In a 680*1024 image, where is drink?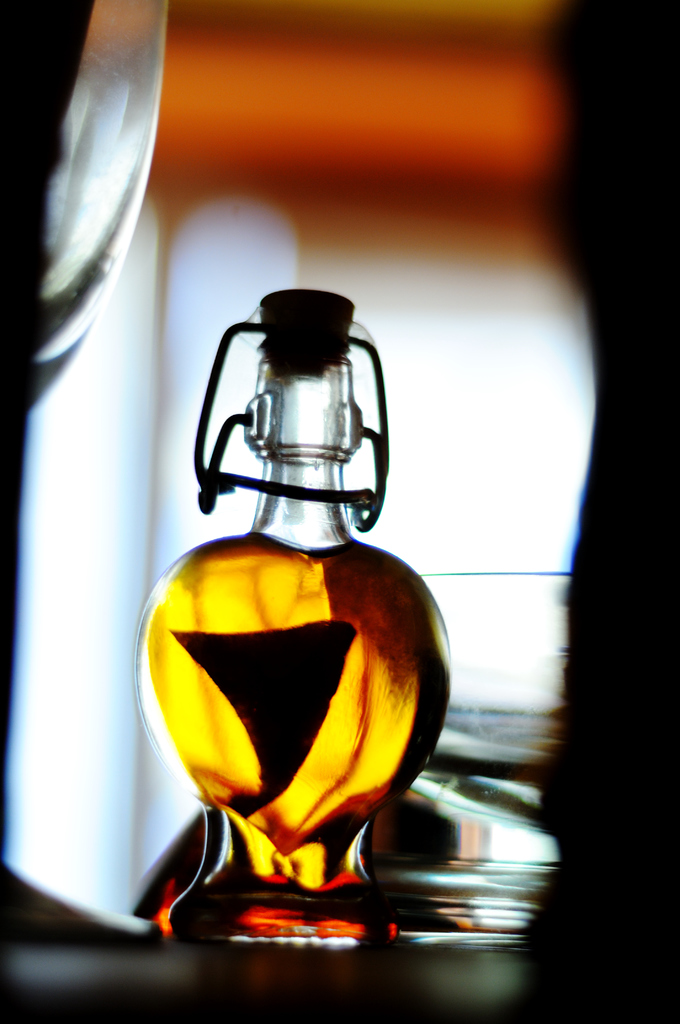
select_region(133, 527, 458, 942).
